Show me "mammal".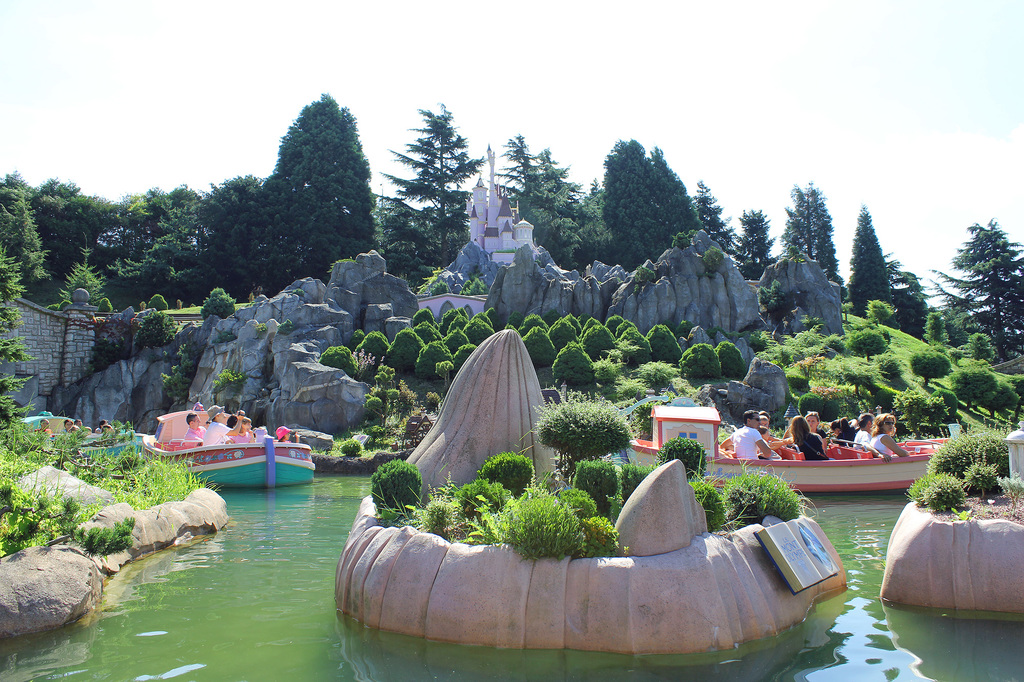
"mammal" is here: [802, 413, 831, 448].
